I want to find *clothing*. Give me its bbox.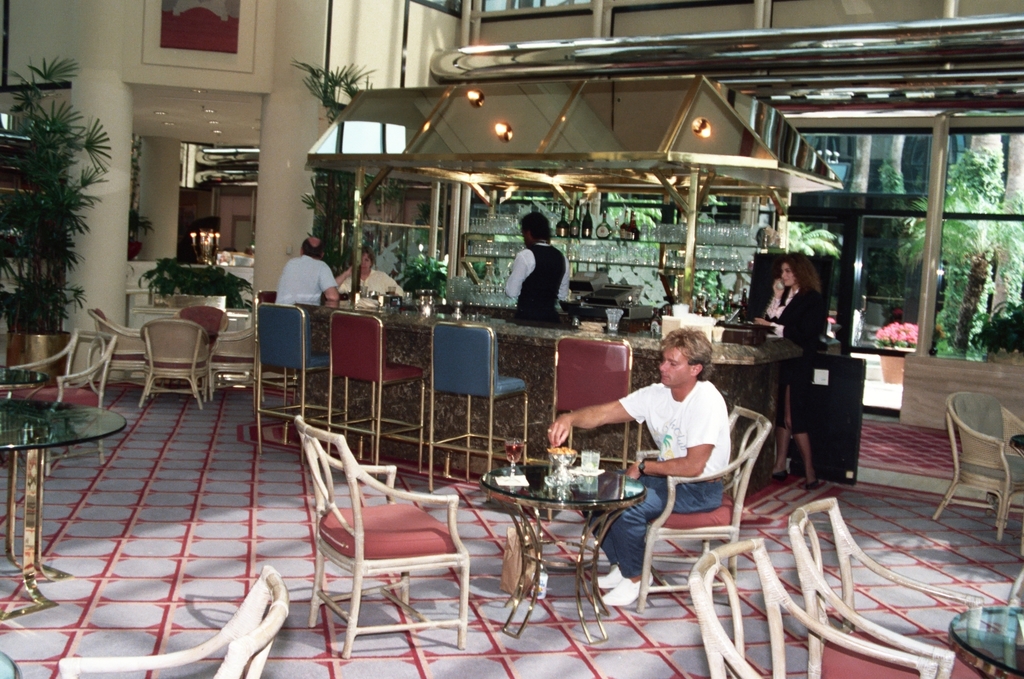
region(337, 266, 400, 308).
